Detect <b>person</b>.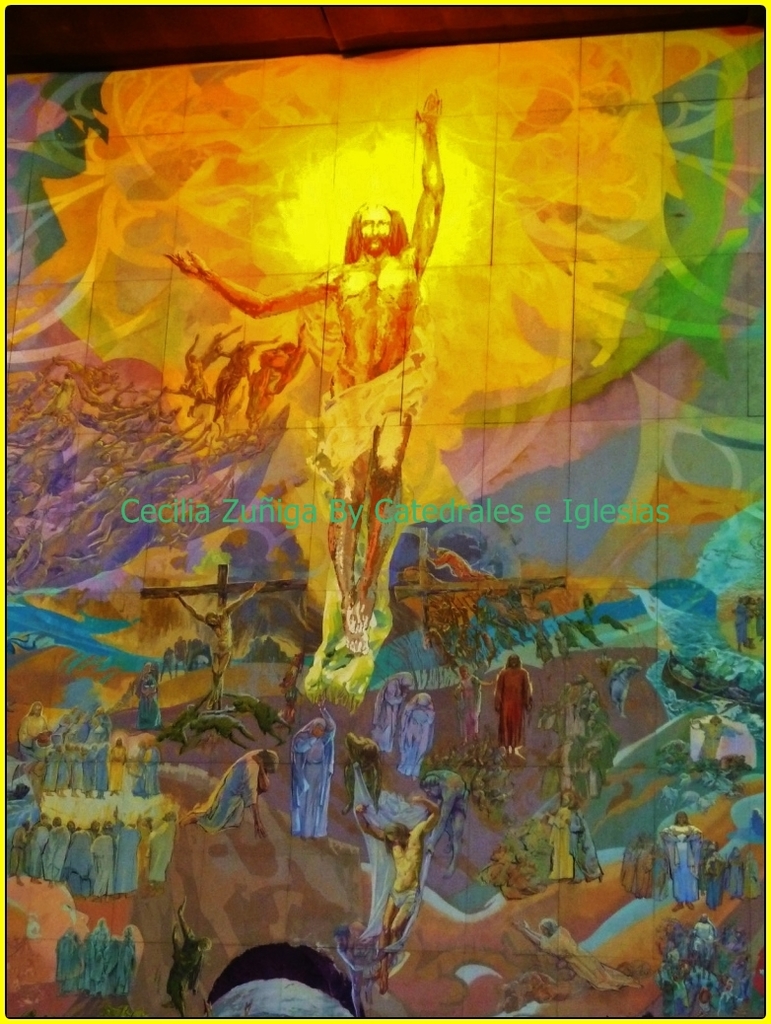
Detected at box(374, 672, 418, 764).
